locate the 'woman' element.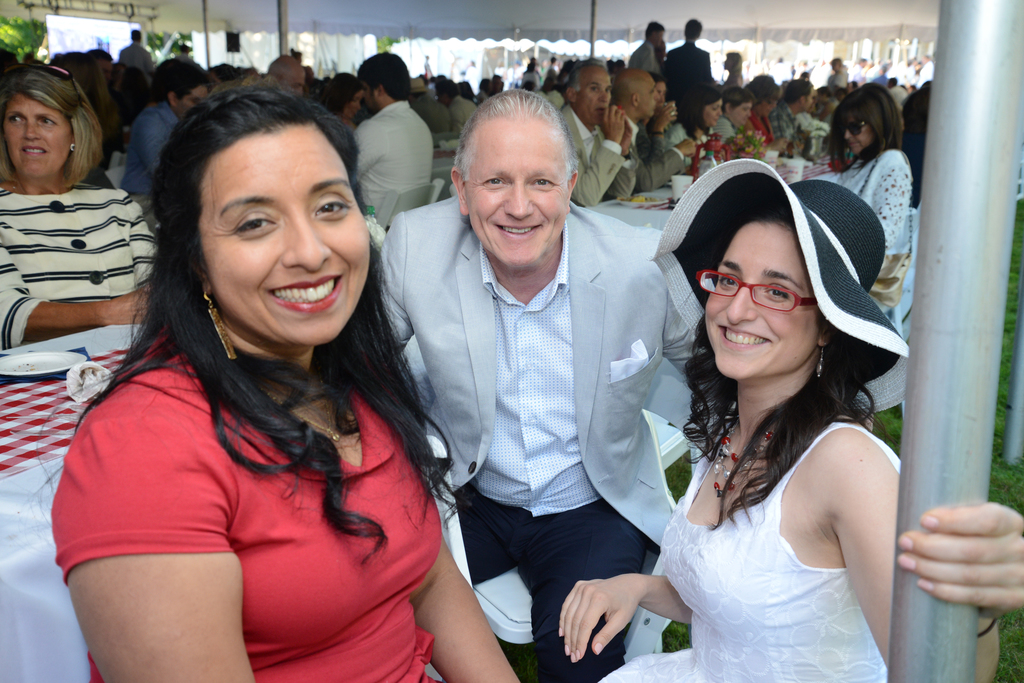
Element bbox: 40,77,525,682.
